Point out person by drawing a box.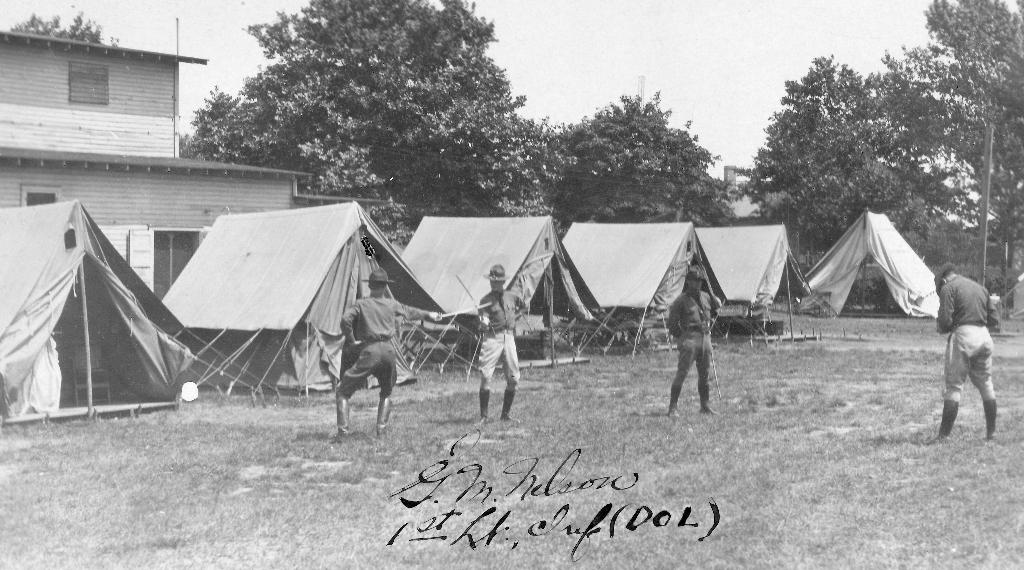
x1=340, y1=269, x2=442, y2=436.
